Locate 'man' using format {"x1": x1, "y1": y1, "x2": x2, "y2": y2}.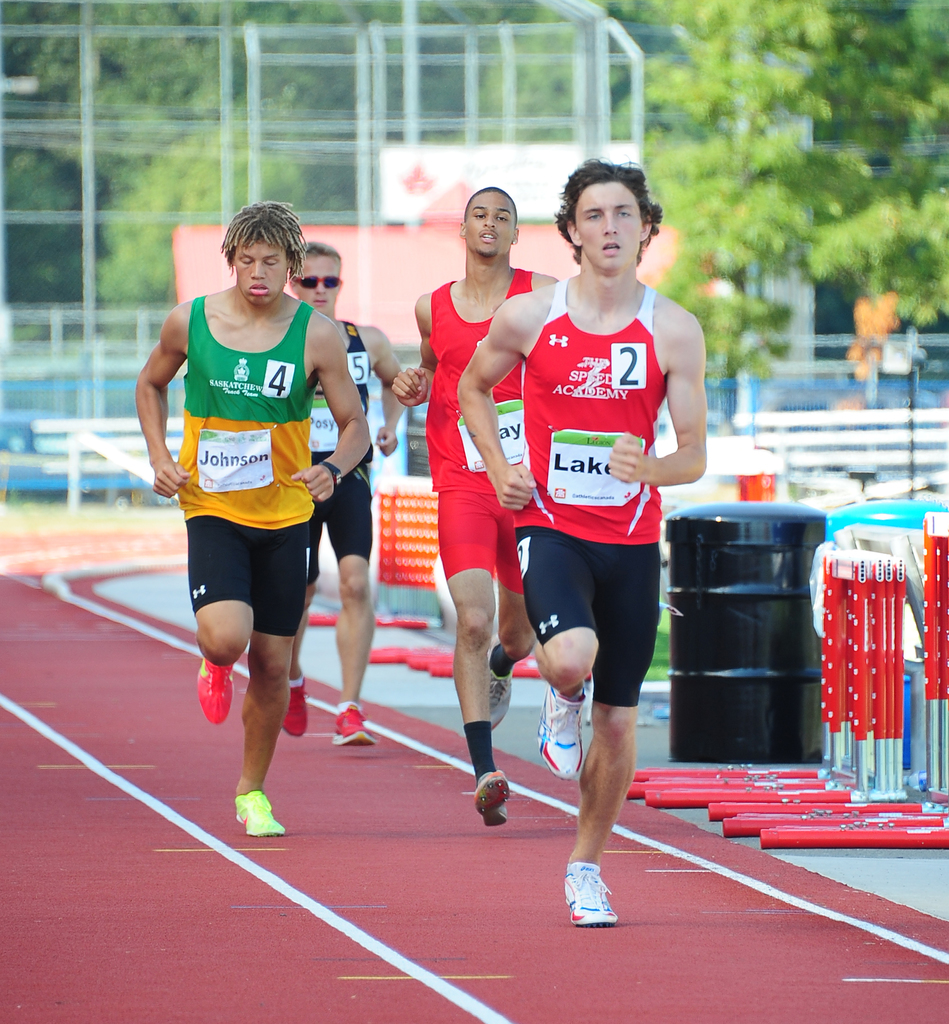
{"x1": 391, "y1": 189, "x2": 562, "y2": 826}.
